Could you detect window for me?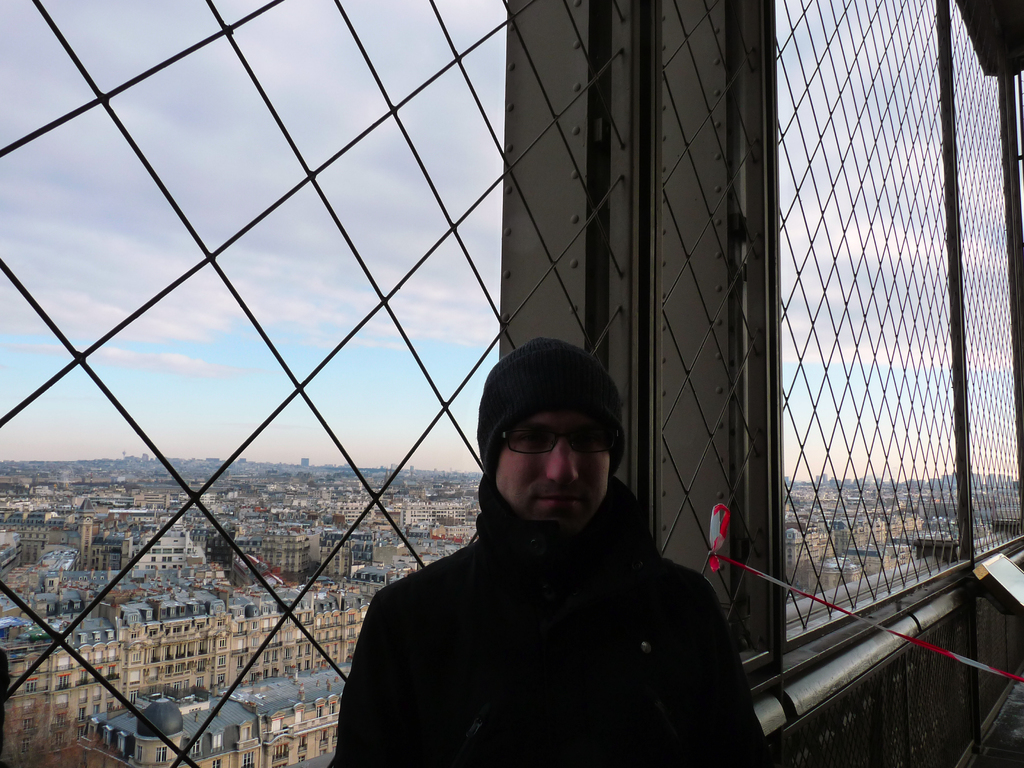
Detection result: 242/753/252/767.
